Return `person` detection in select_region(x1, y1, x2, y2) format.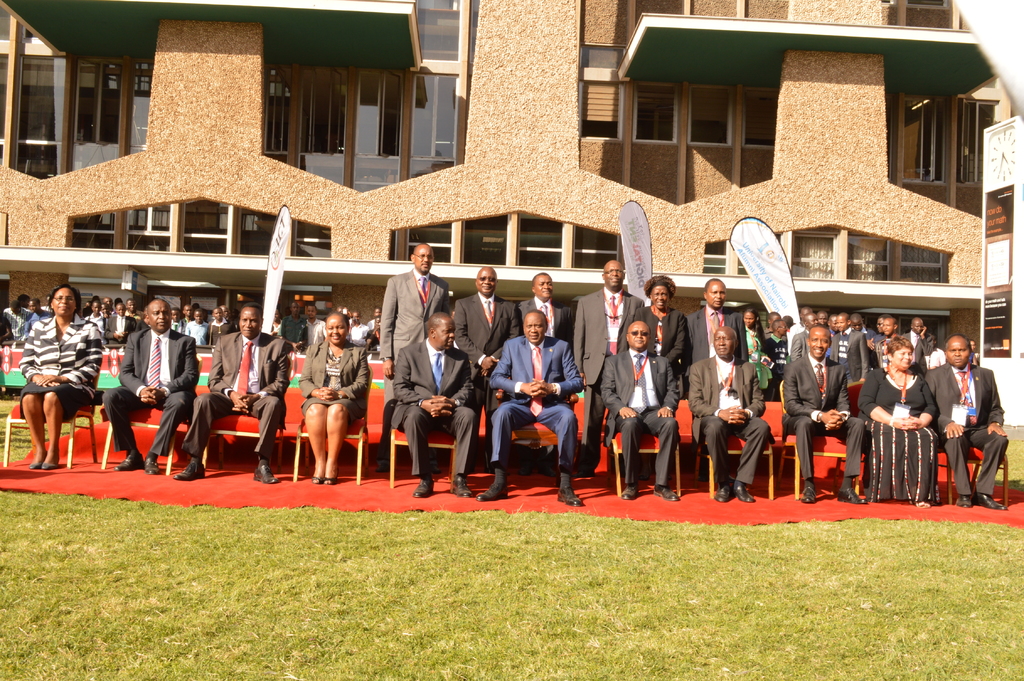
select_region(571, 262, 646, 475).
